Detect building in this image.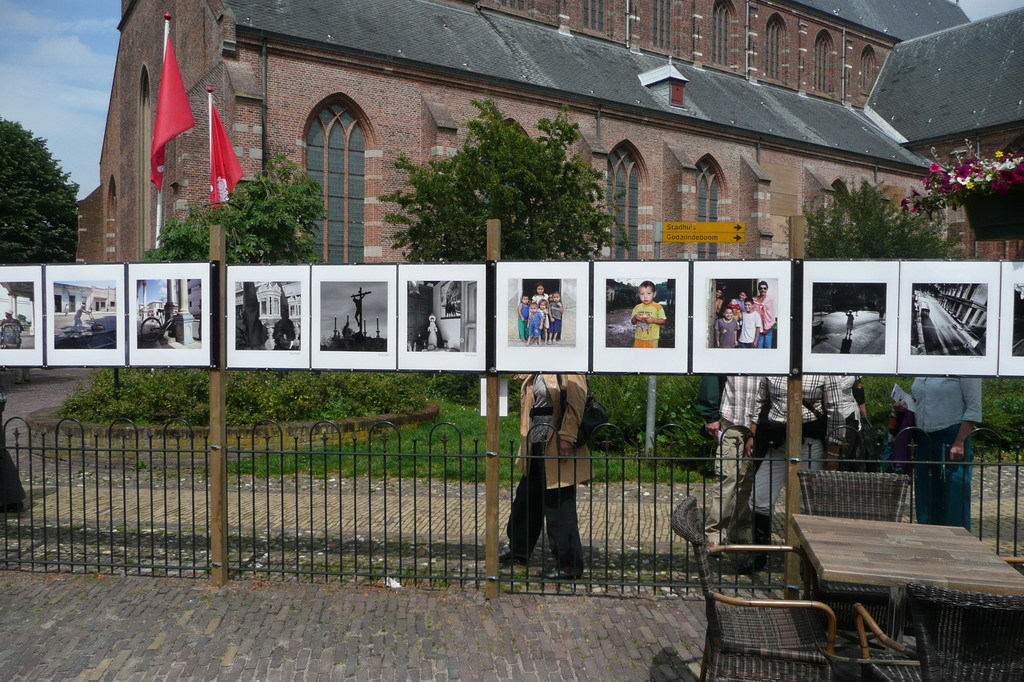
Detection: x1=74, y1=0, x2=1023, y2=376.
